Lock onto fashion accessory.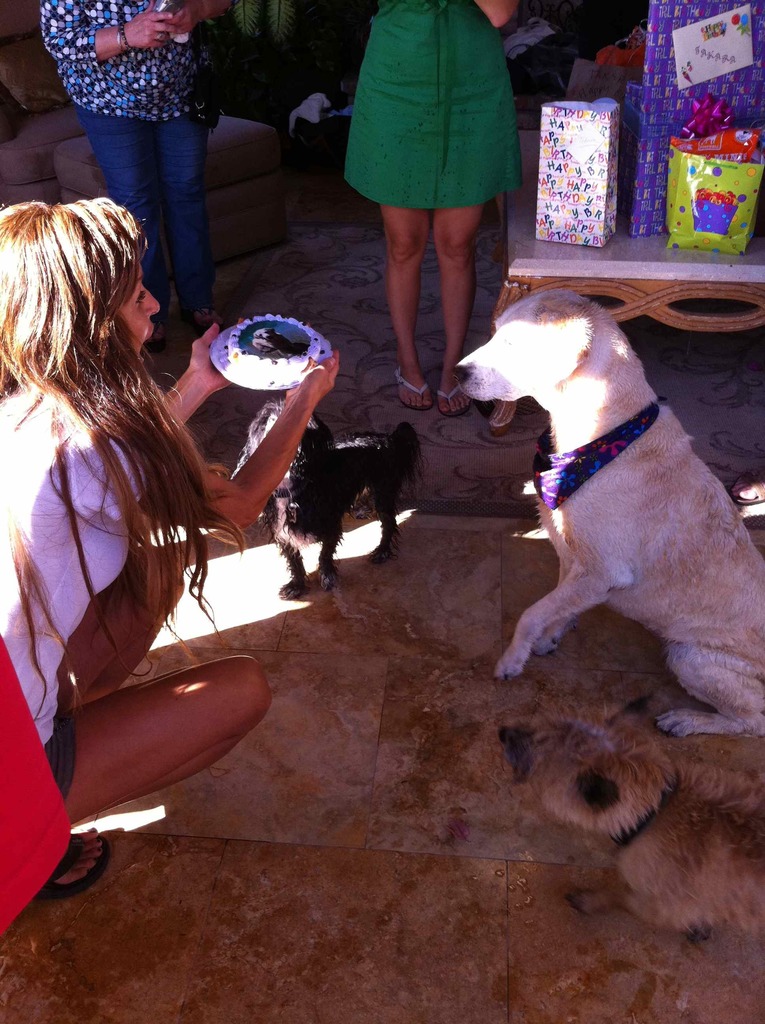
Locked: 153,31,166,42.
